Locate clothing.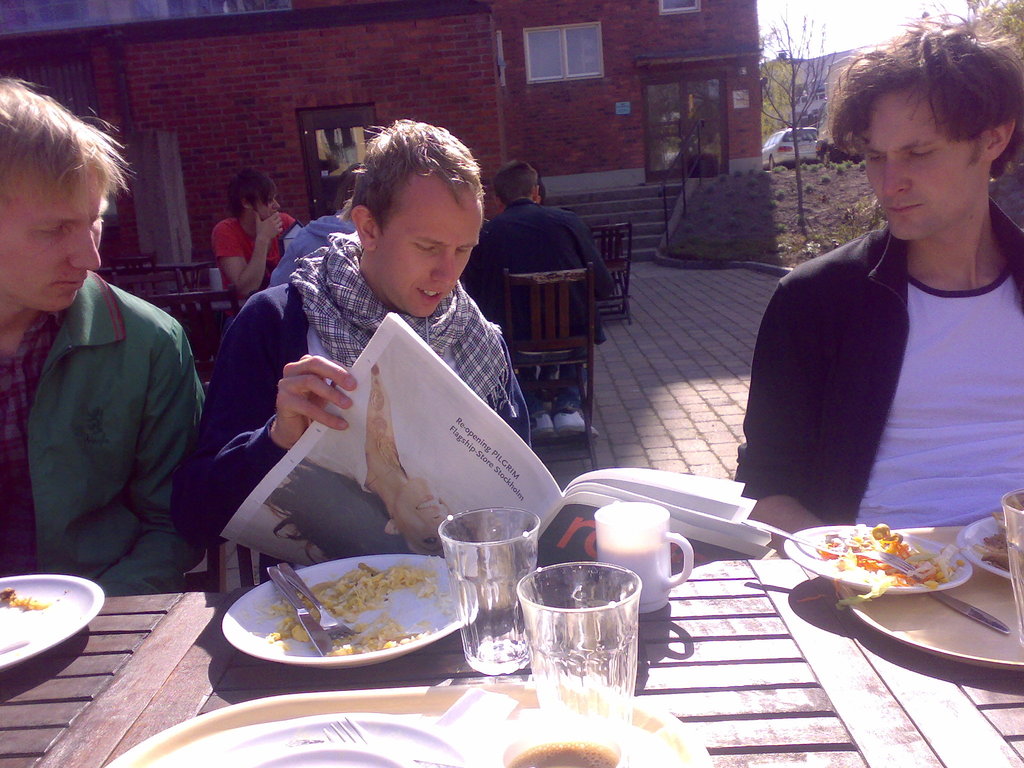
Bounding box: {"x1": 259, "y1": 216, "x2": 355, "y2": 286}.
